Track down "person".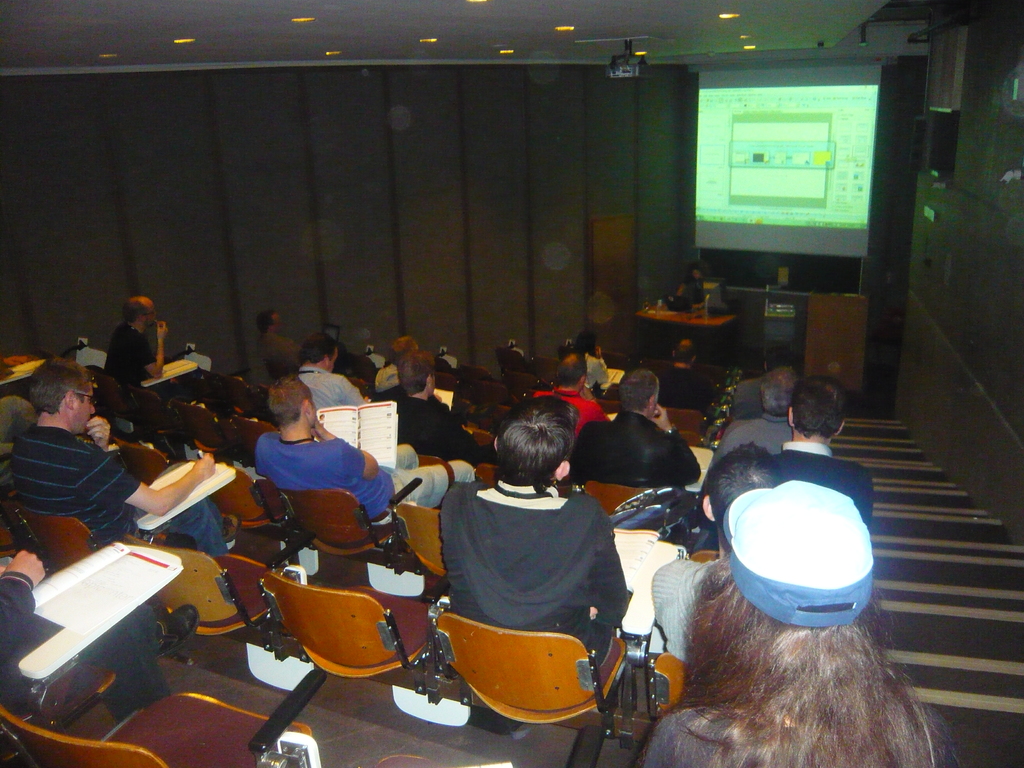
Tracked to region(659, 338, 717, 415).
